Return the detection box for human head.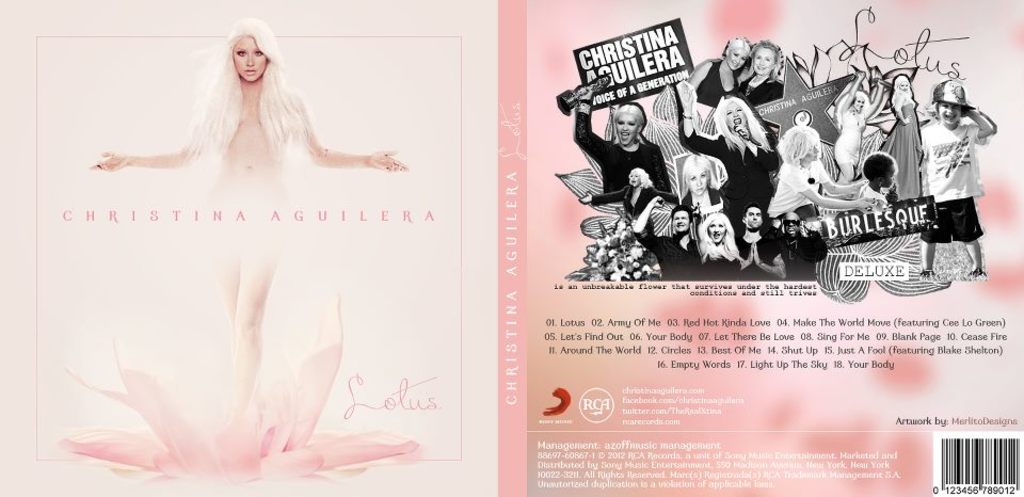
region(852, 92, 867, 110).
